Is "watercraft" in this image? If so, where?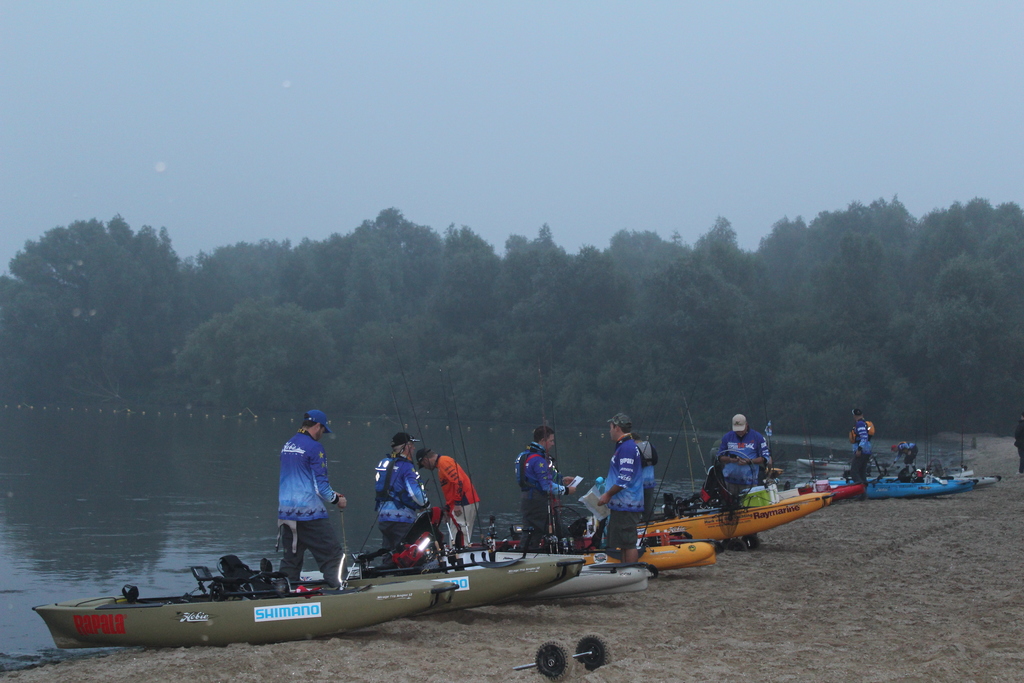
Yes, at <region>516, 558, 654, 599</region>.
